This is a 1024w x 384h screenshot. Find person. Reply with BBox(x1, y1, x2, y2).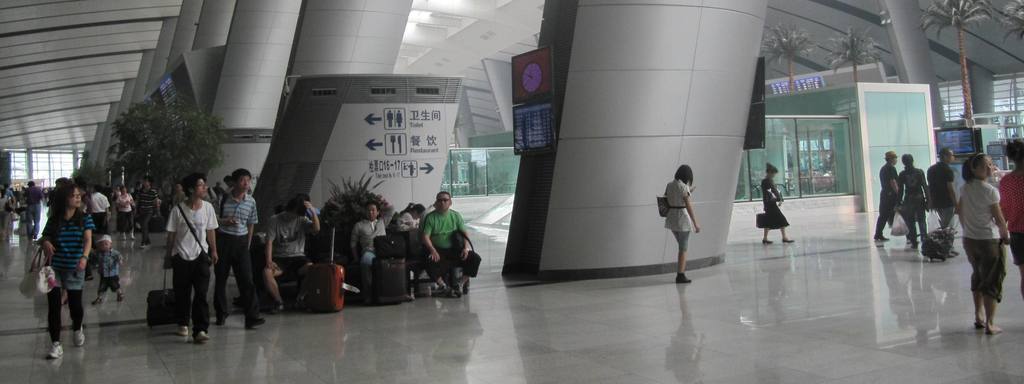
BBox(762, 161, 798, 244).
